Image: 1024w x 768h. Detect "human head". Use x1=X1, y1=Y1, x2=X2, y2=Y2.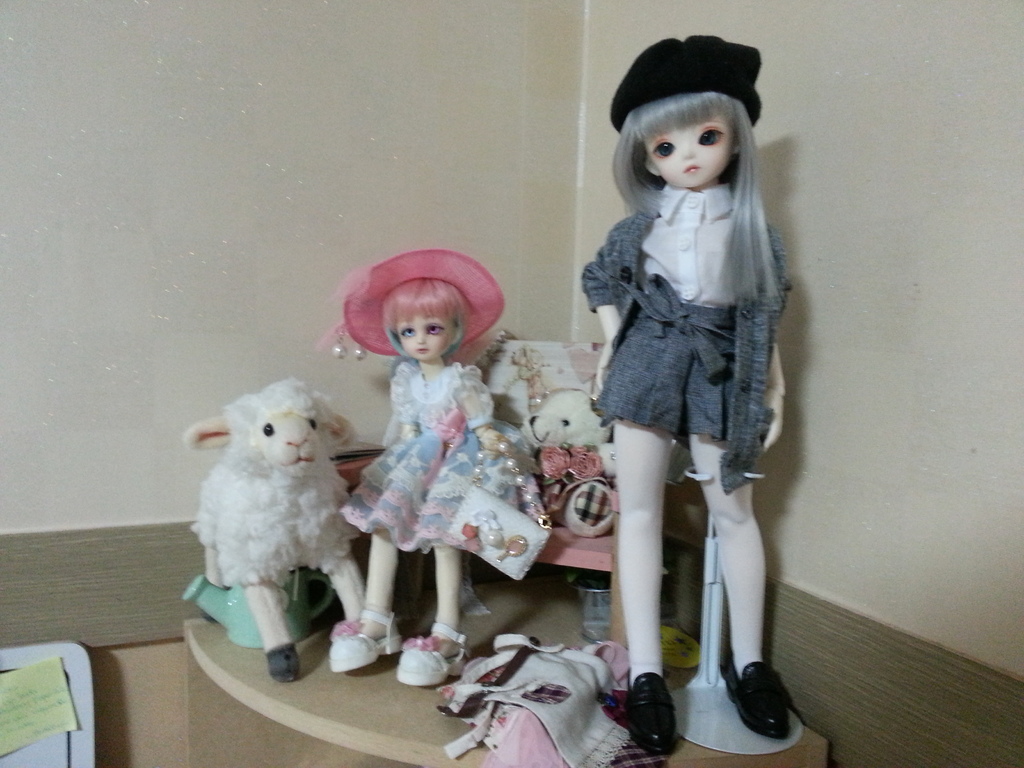
x1=636, y1=88, x2=758, y2=191.
